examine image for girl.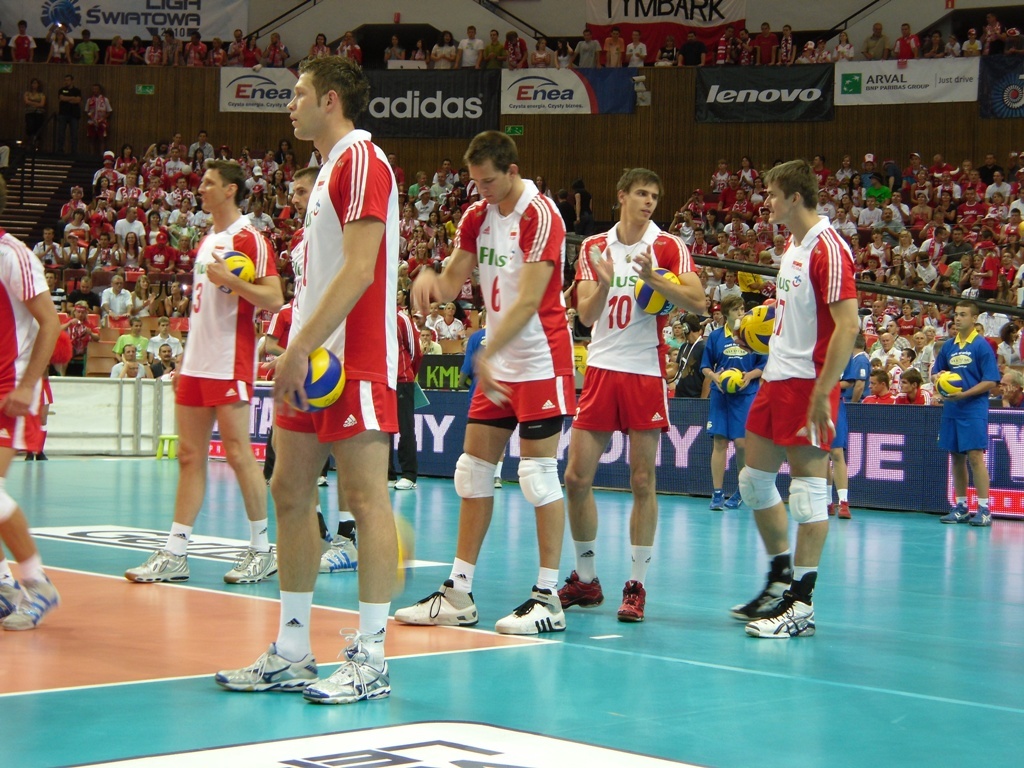
Examination result: [left=108, top=32, right=125, bottom=62].
